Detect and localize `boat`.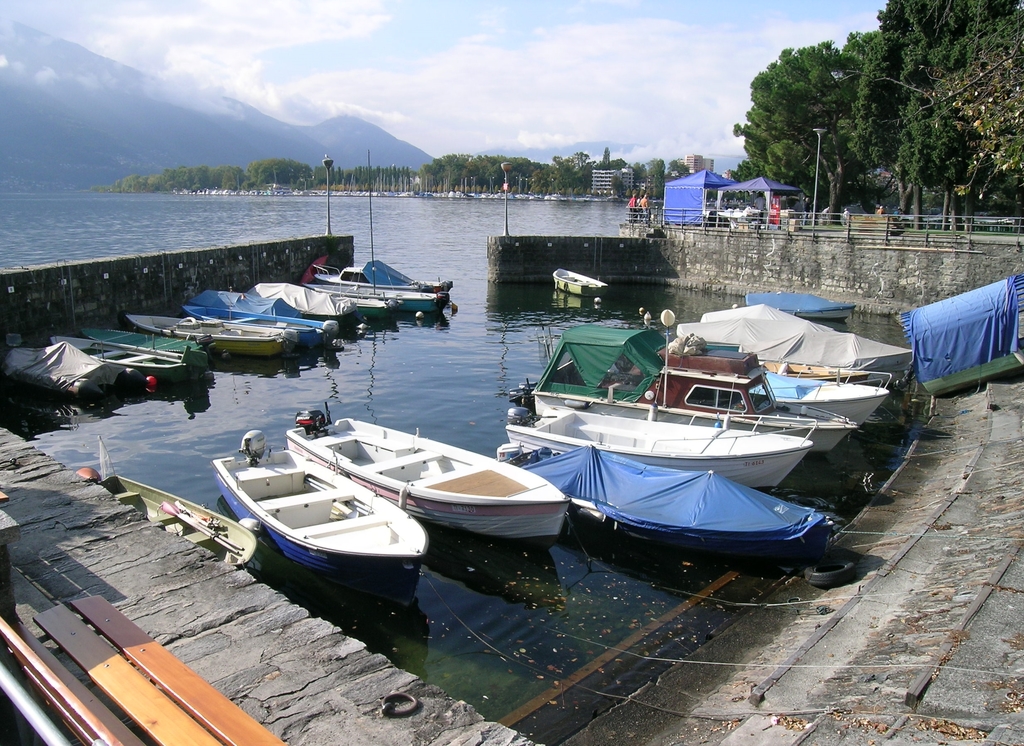
Localized at box(255, 278, 378, 329).
